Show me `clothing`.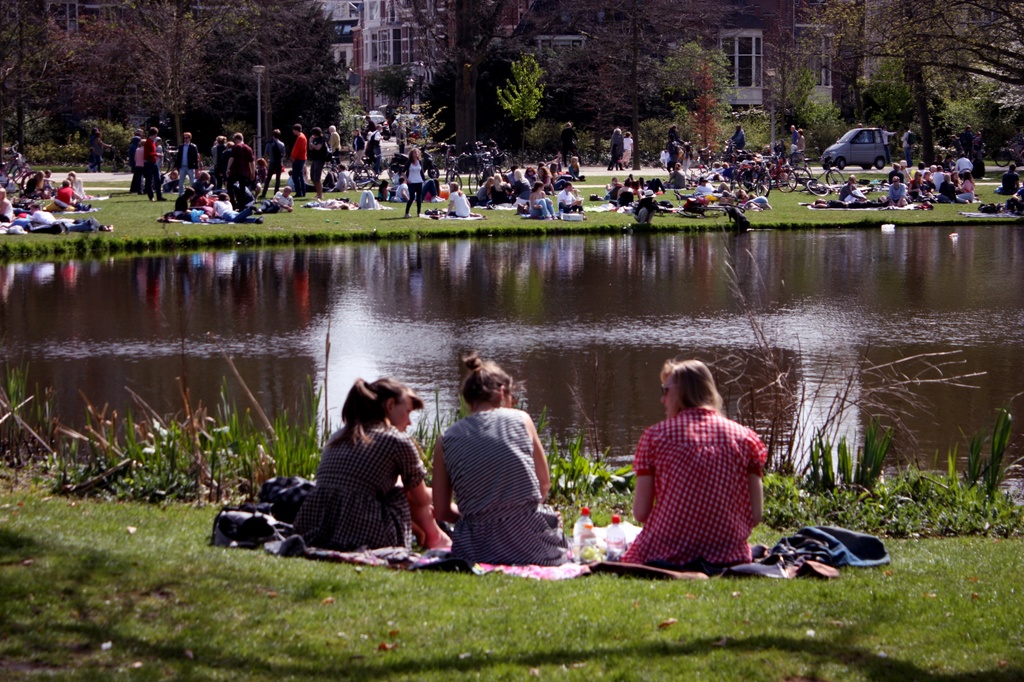
`clothing` is here: 1007/188/1023/216.
